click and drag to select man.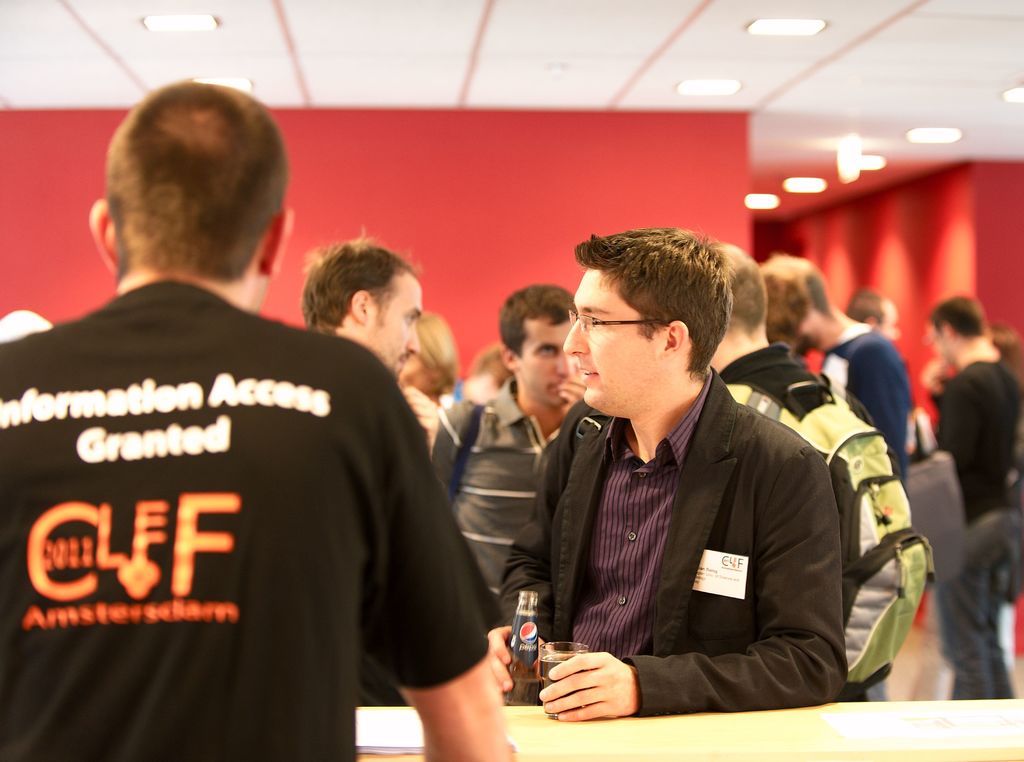
Selection: [0, 79, 519, 761].
